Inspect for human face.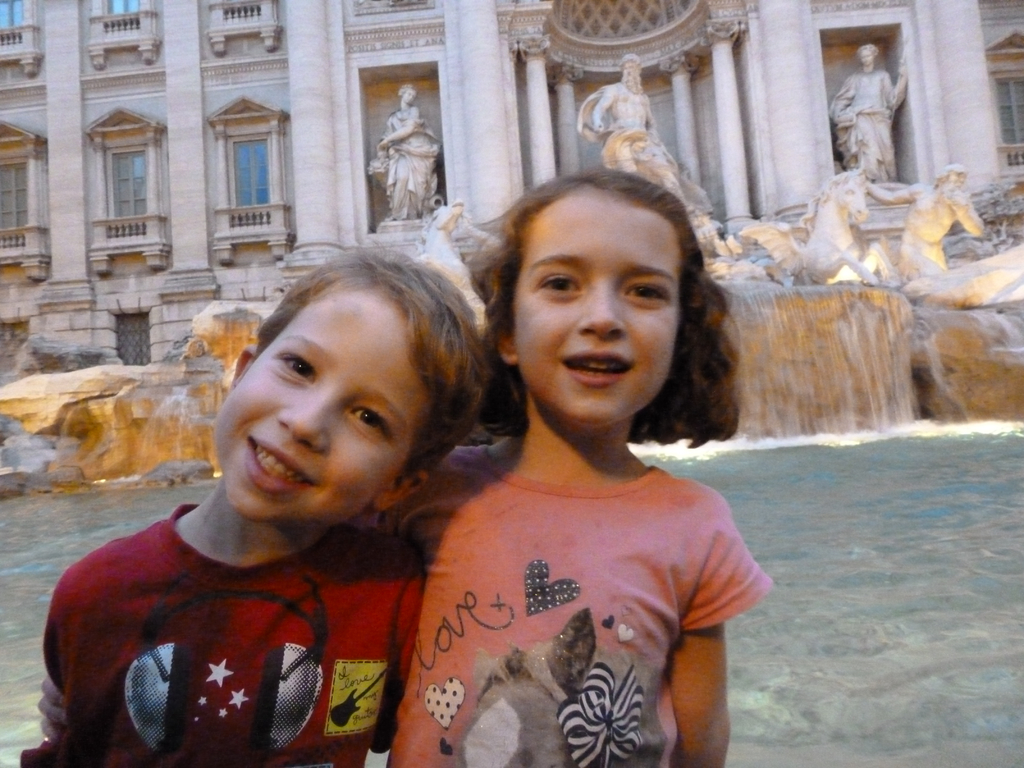
Inspection: (860, 49, 870, 63).
